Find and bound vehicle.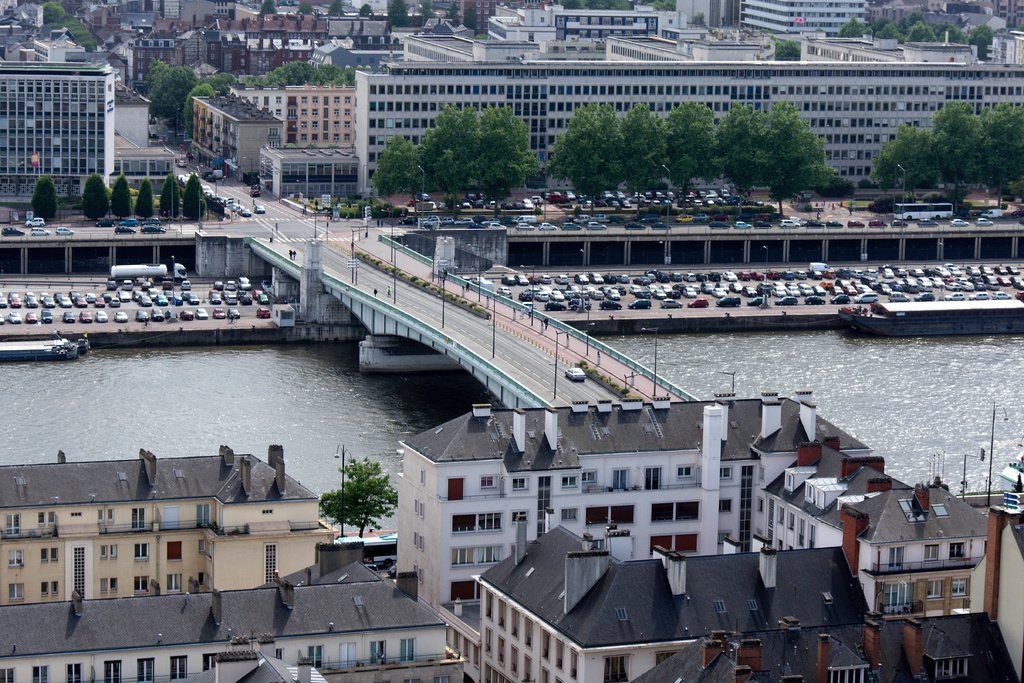
Bound: (709, 219, 730, 229).
